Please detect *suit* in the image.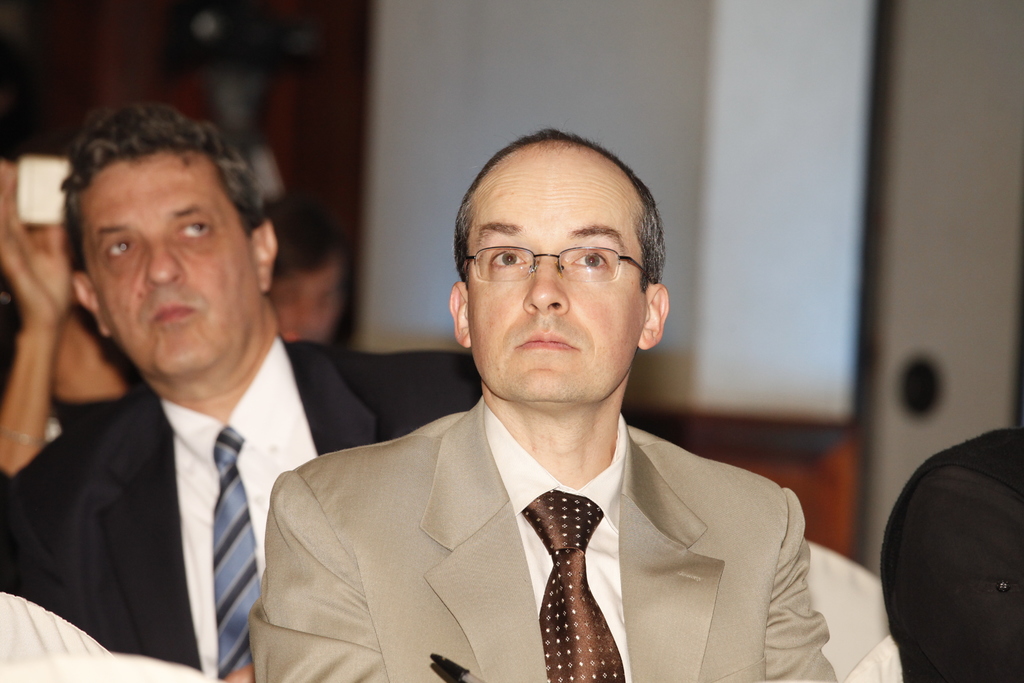
left=0, top=334, right=481, bottom=682.
